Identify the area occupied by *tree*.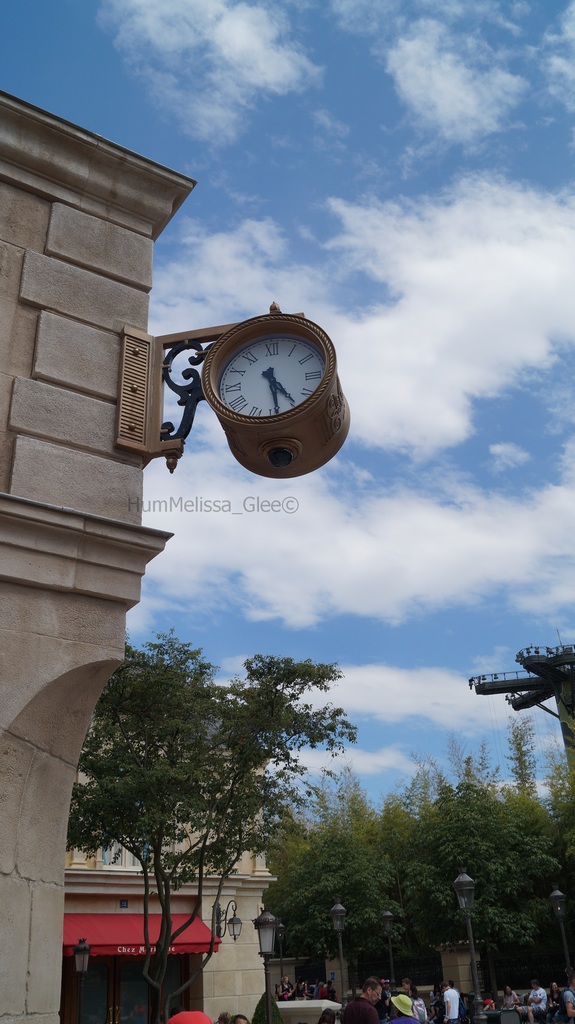
Area: (x1=56, y1=628, x2=360, y2=1023).
